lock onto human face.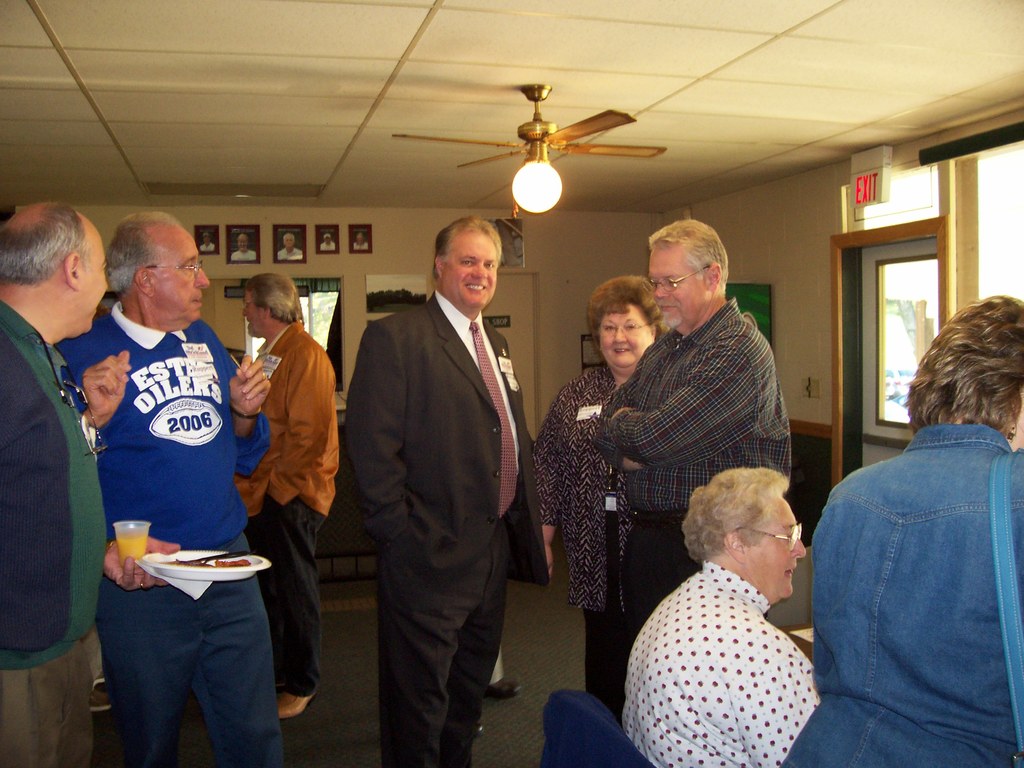
Locked: bbox(439, 229, 499, 305).
